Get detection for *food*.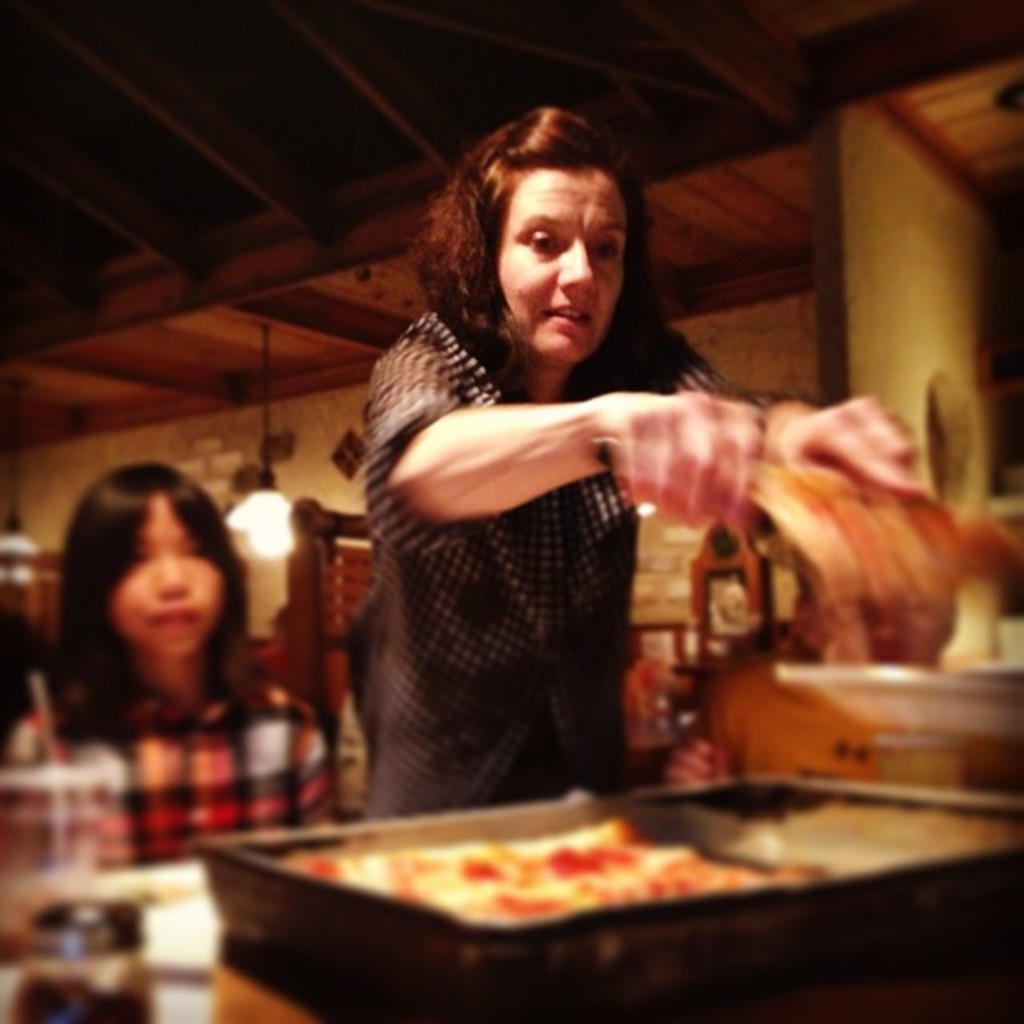
Detection: (294,806,907,971).
